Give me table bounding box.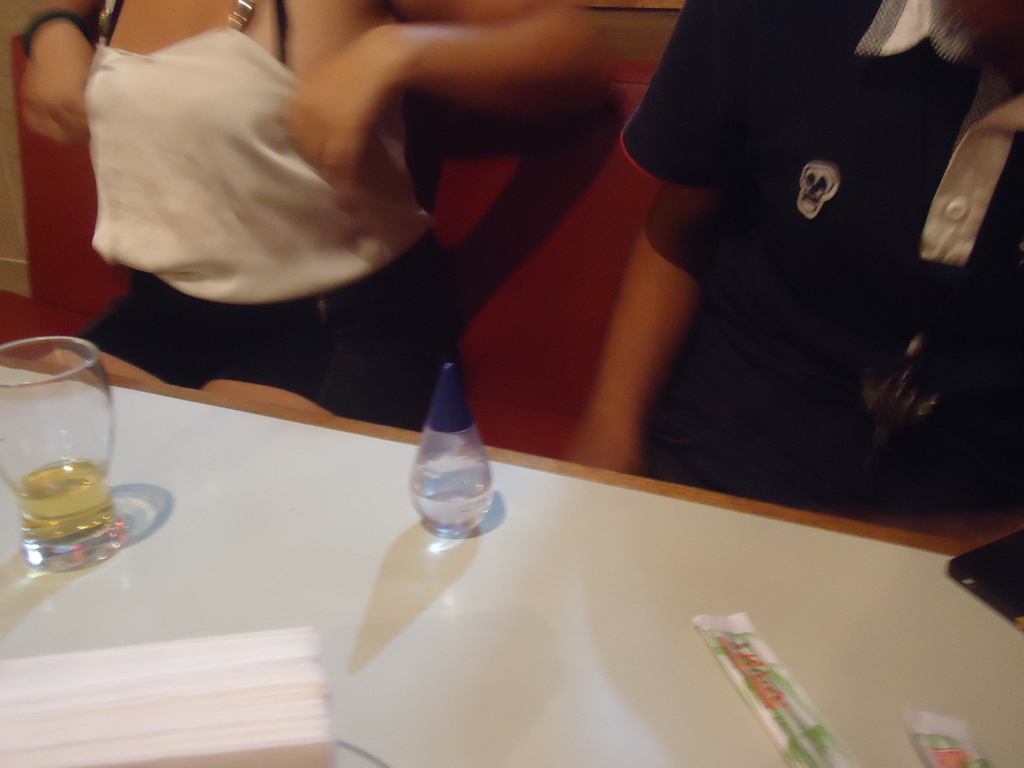
box=[0, 204, 1023, 767].
